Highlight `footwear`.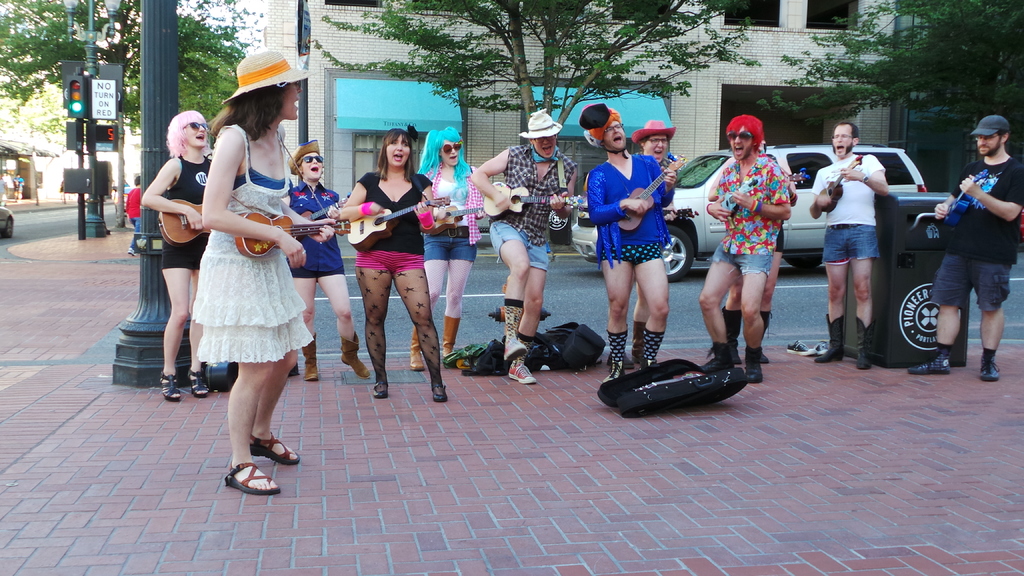
Highlighted region: detection(506, 360, 537, 385).
